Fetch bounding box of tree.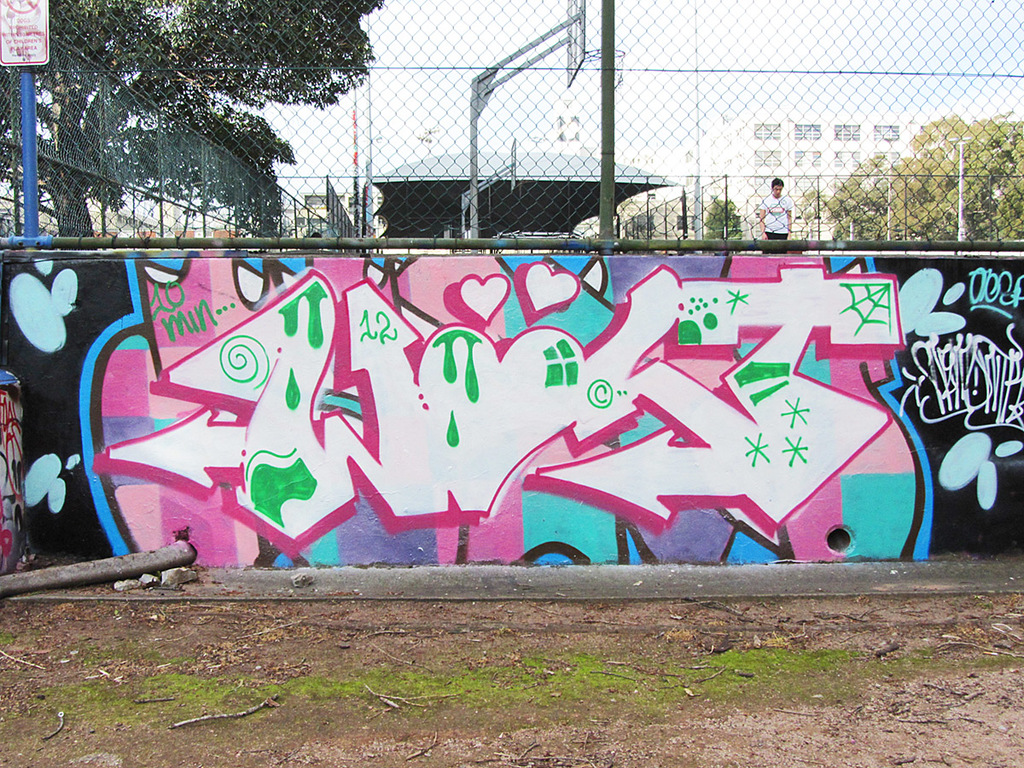
Bbox: (702, 197, 746, 249).
